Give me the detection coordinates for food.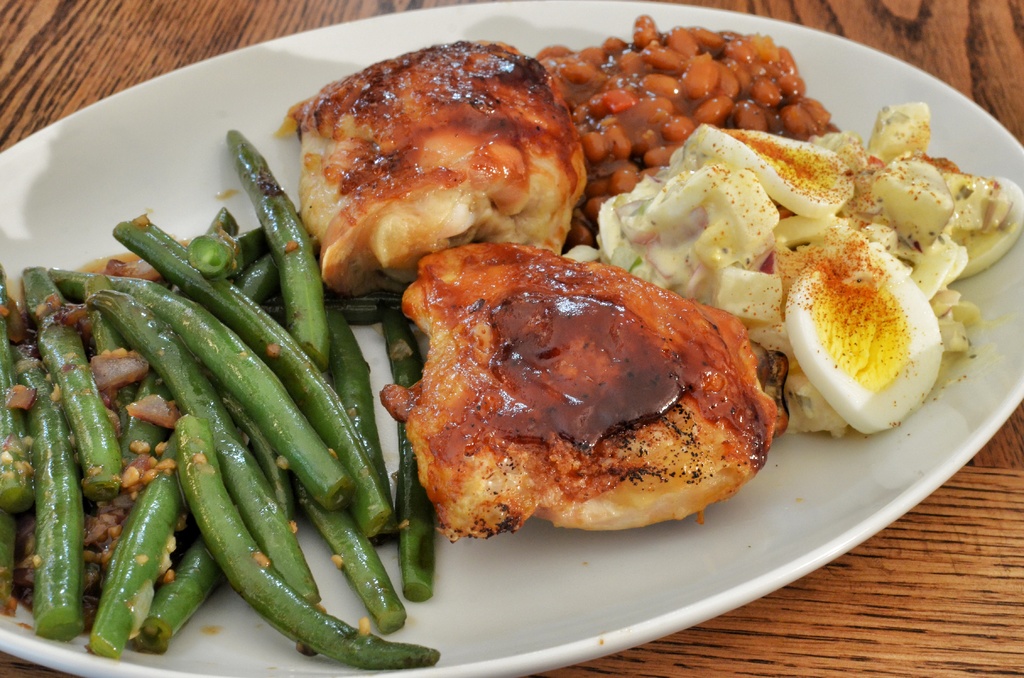
Rect(0, 10, 1023, 670).
